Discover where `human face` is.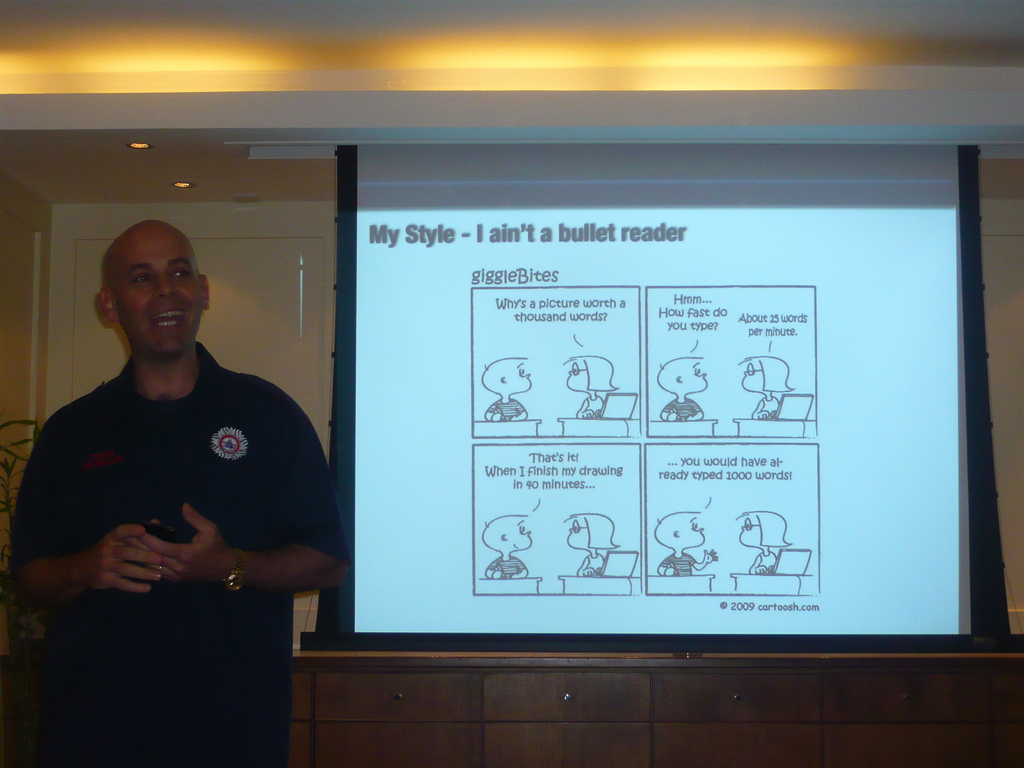
Discovered at (506, 355, 530, 397).
